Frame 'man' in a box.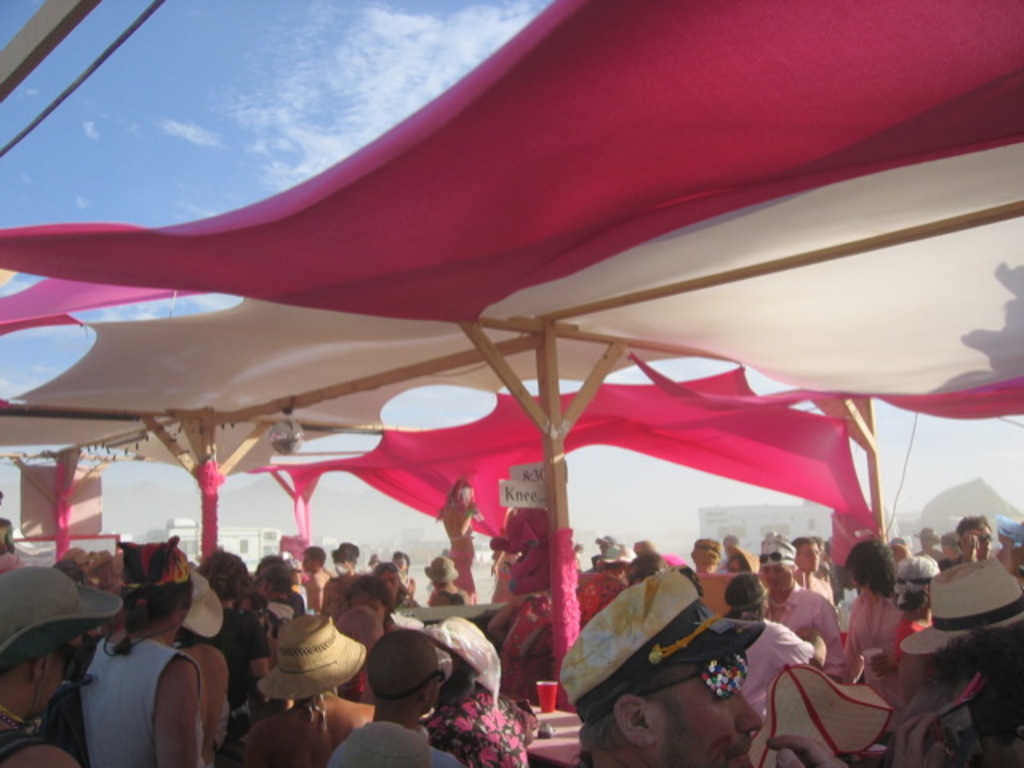
[left=370, top=557, right=406, bottom=606].
